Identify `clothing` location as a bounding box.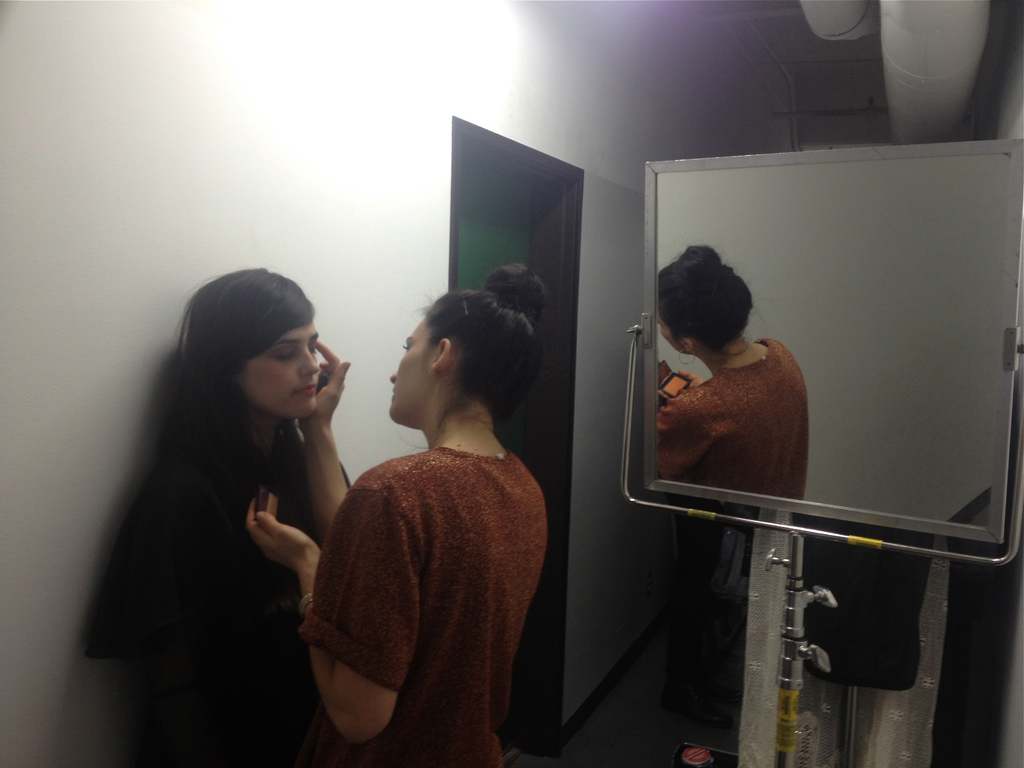
select_region(304, 391, 545, 758).
